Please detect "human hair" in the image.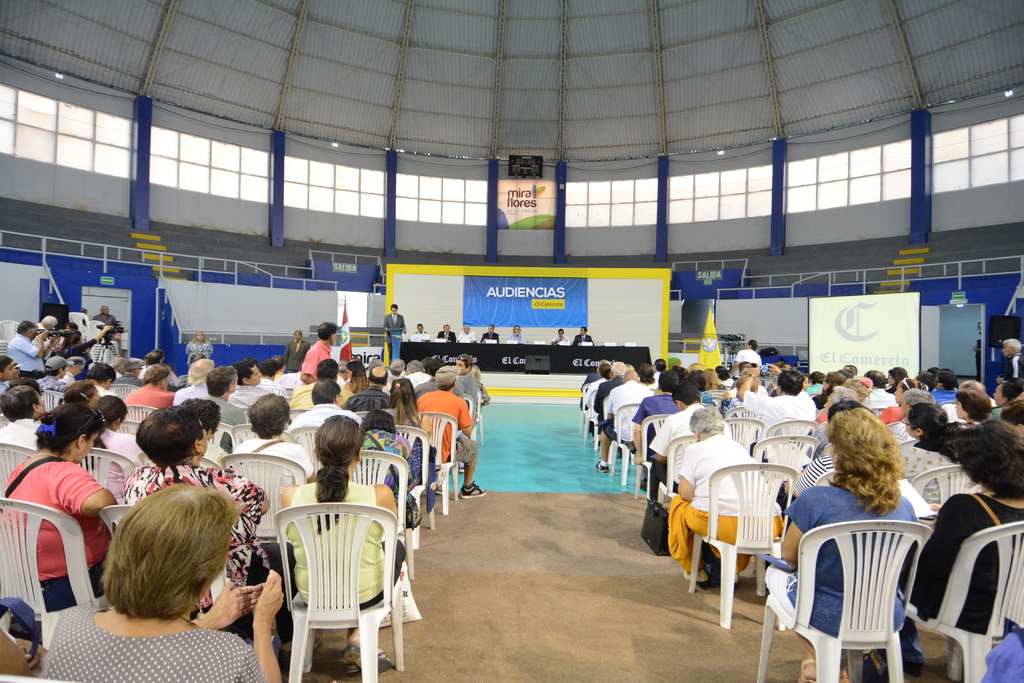
<region>628, 360, 632, 367</region>.
